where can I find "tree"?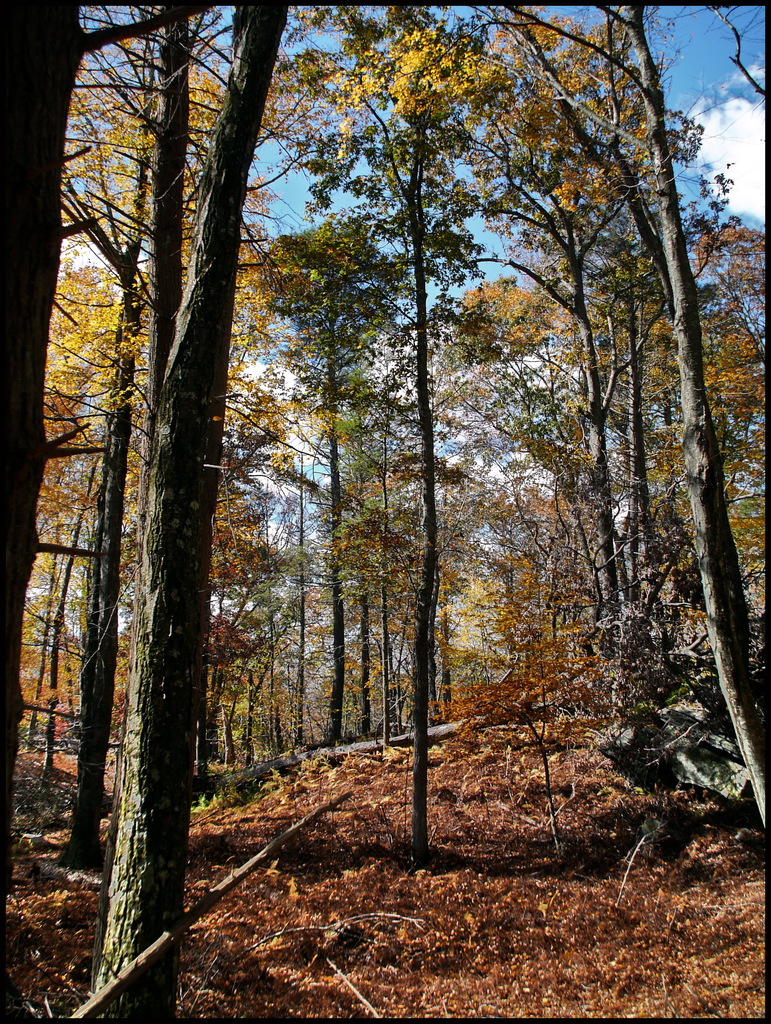
You can find it at 344,616,418,733.
